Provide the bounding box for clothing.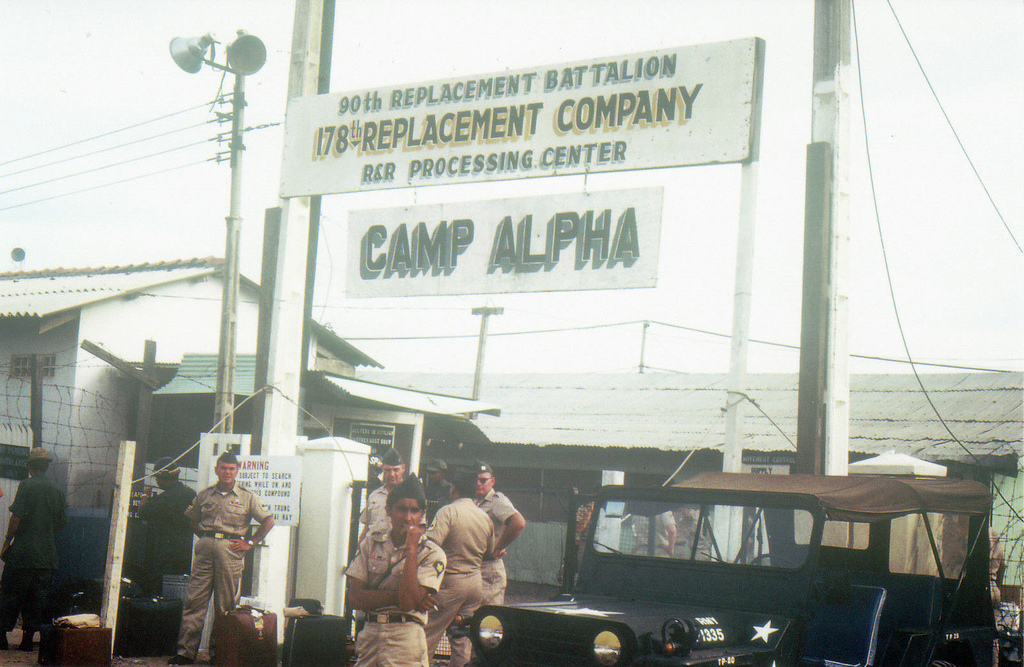
<bbox>346, 531, 448, 666</bbox>.
